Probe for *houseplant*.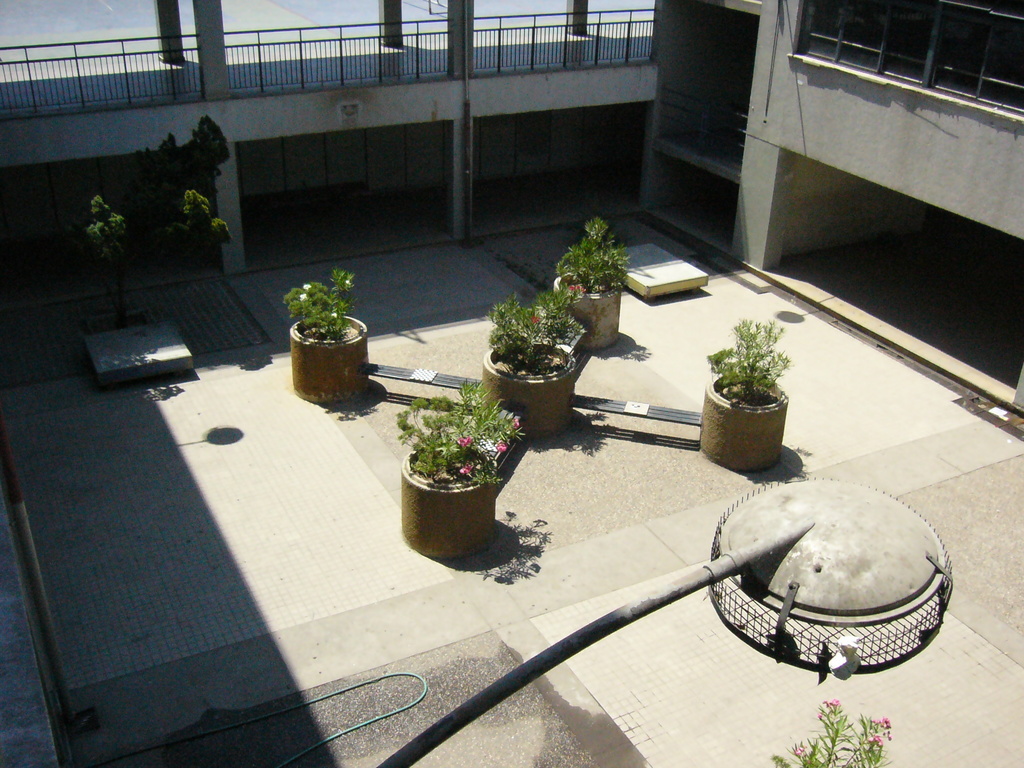
Probe result: 276/267/367/408.
